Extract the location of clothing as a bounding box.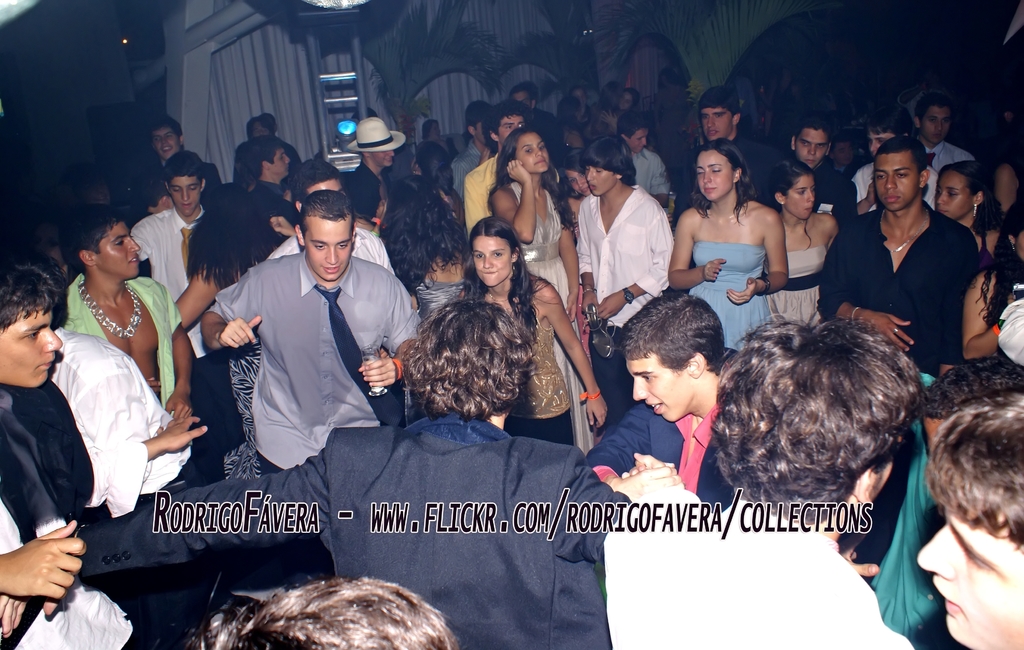
l=460, t=273, r=589, b=447.
